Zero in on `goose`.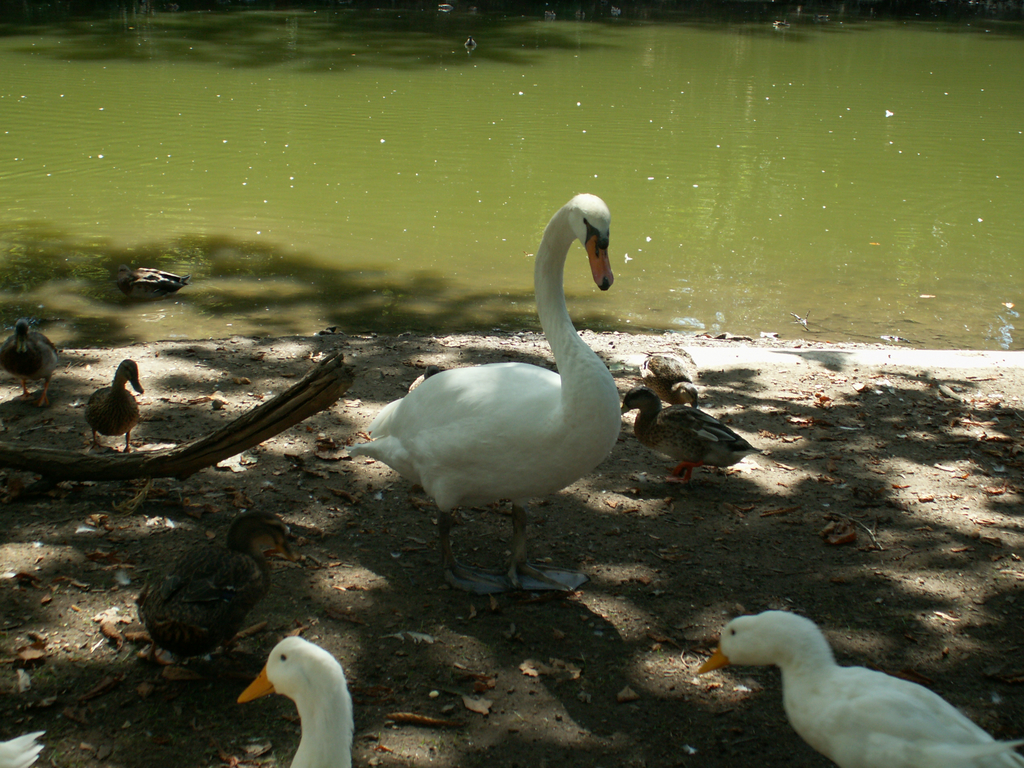
Zeroed in: 0:316:60:409.
